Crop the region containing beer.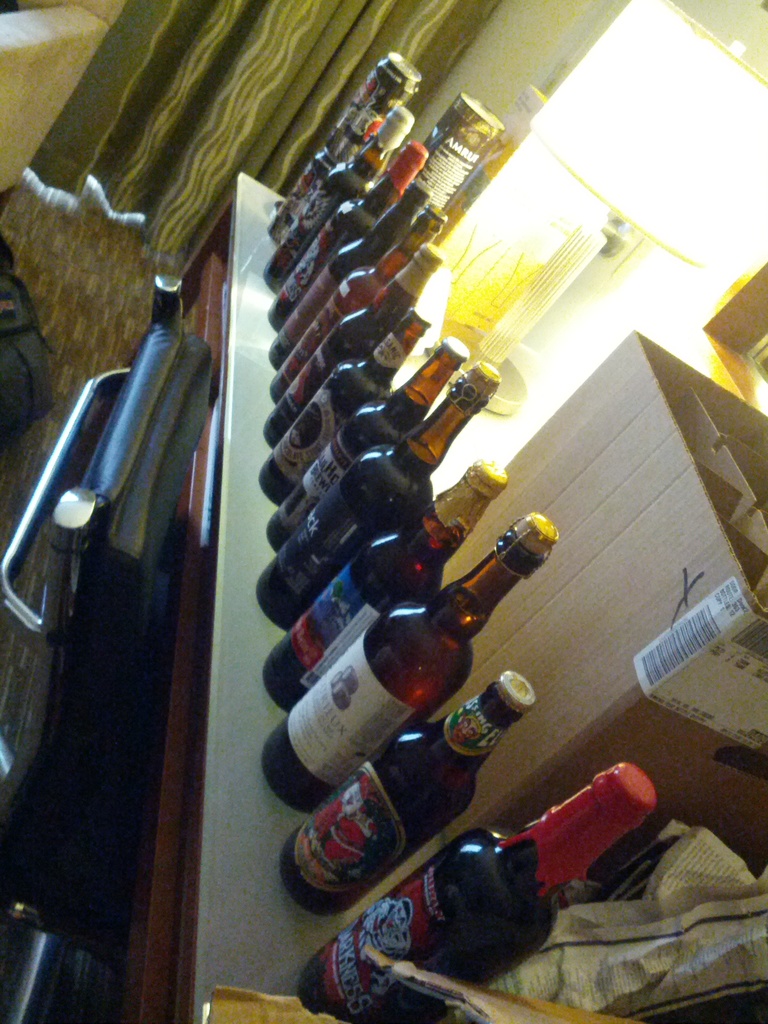
Crop region: select_region(269, 248, 428, 515).
